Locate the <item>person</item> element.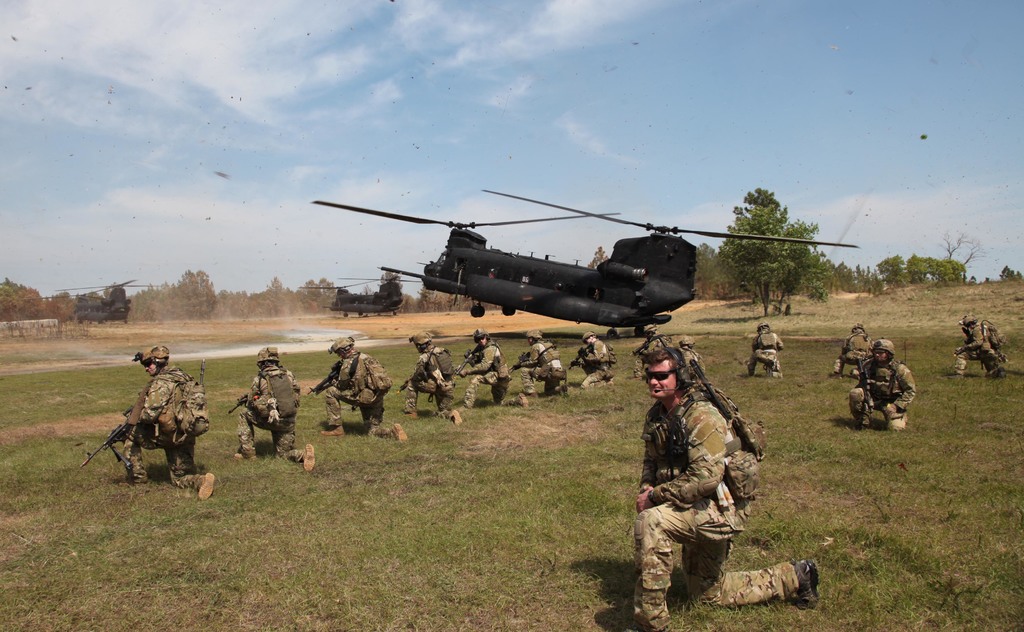
Element bbox: 319, 334, 408, 442.
